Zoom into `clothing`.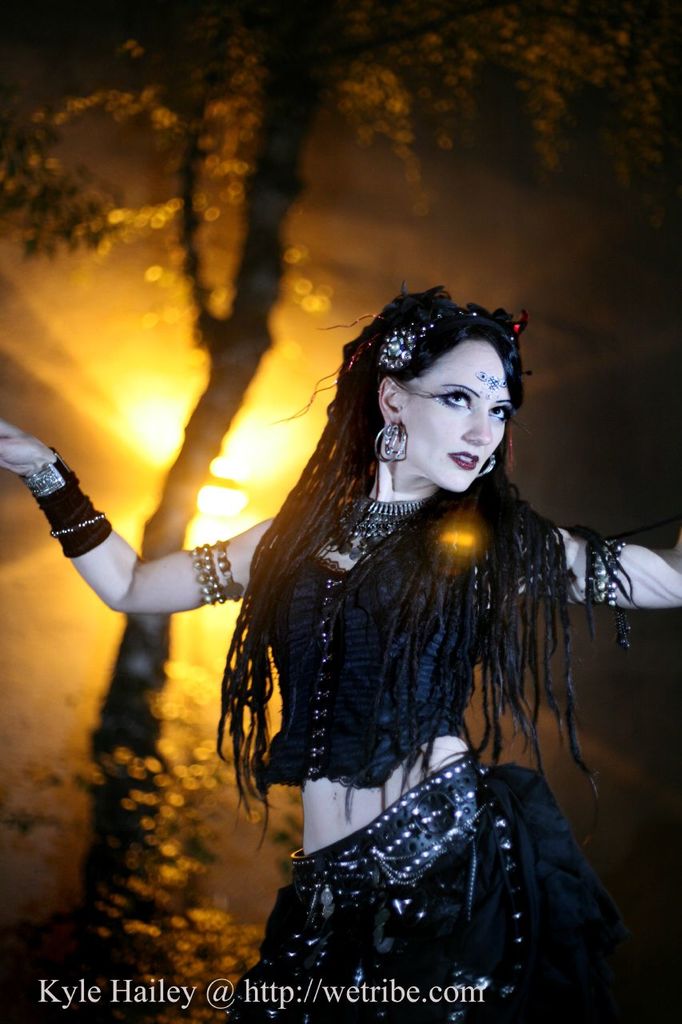
Zoom target: 233/754/538/1016.
